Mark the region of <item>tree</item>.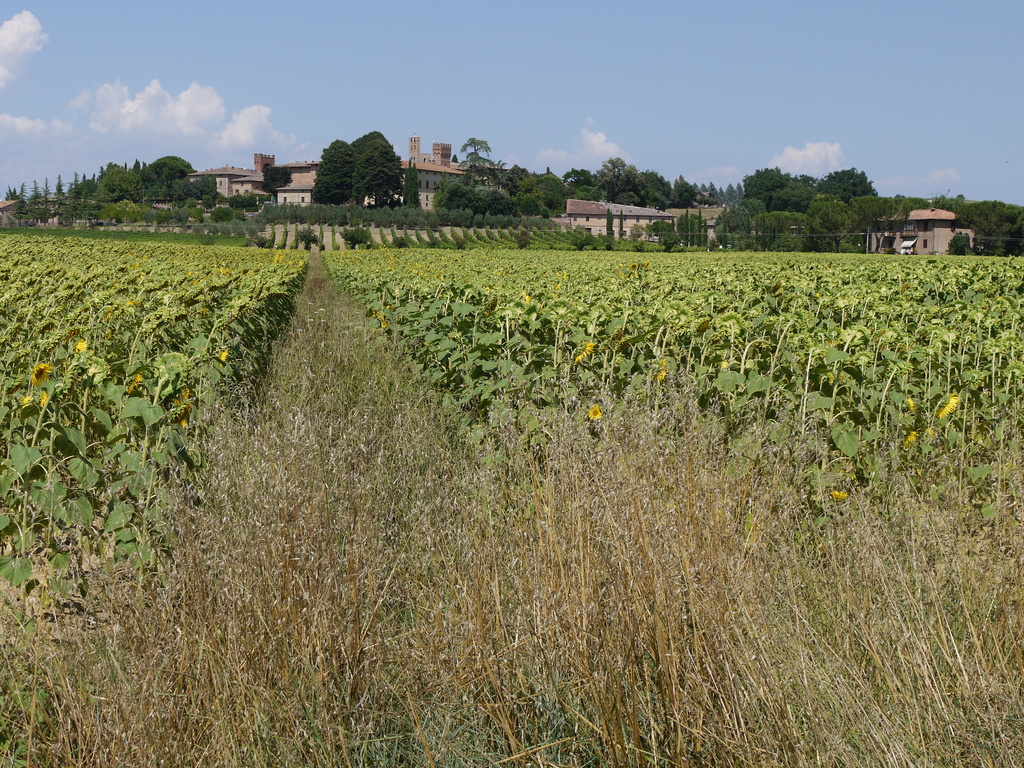
Region: (left=812, top=165, right=883, bottom=206).
